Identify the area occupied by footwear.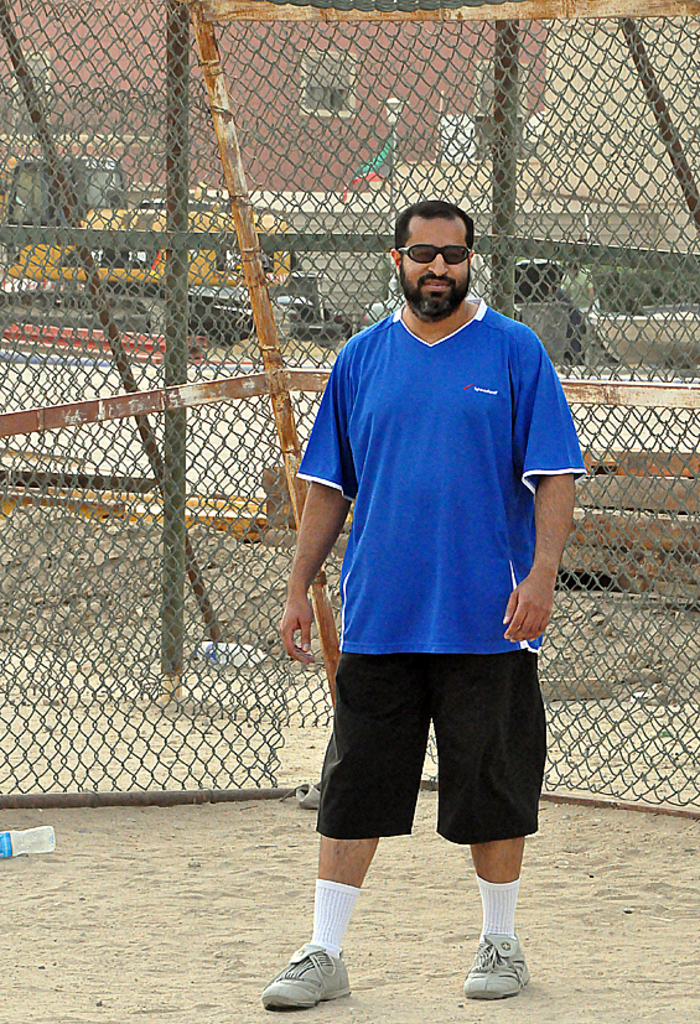
Area: (left=462, top=929, right=525, bottom=1002).
